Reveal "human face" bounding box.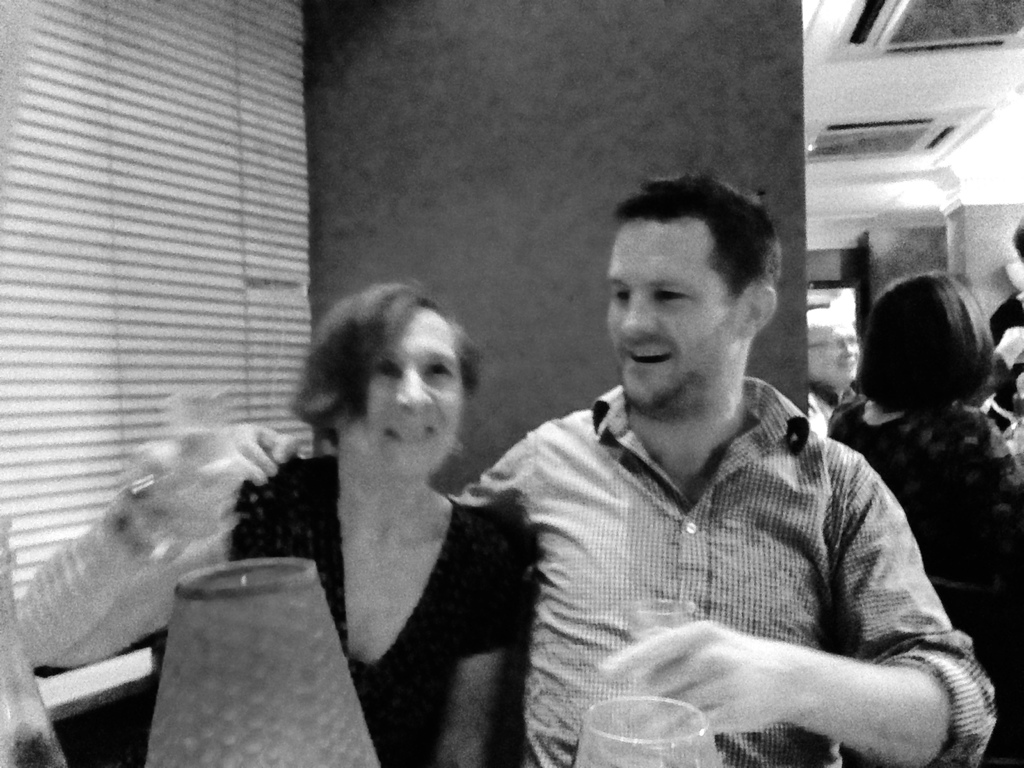
Revealed: bbox=[342, 309, 463, 477].
